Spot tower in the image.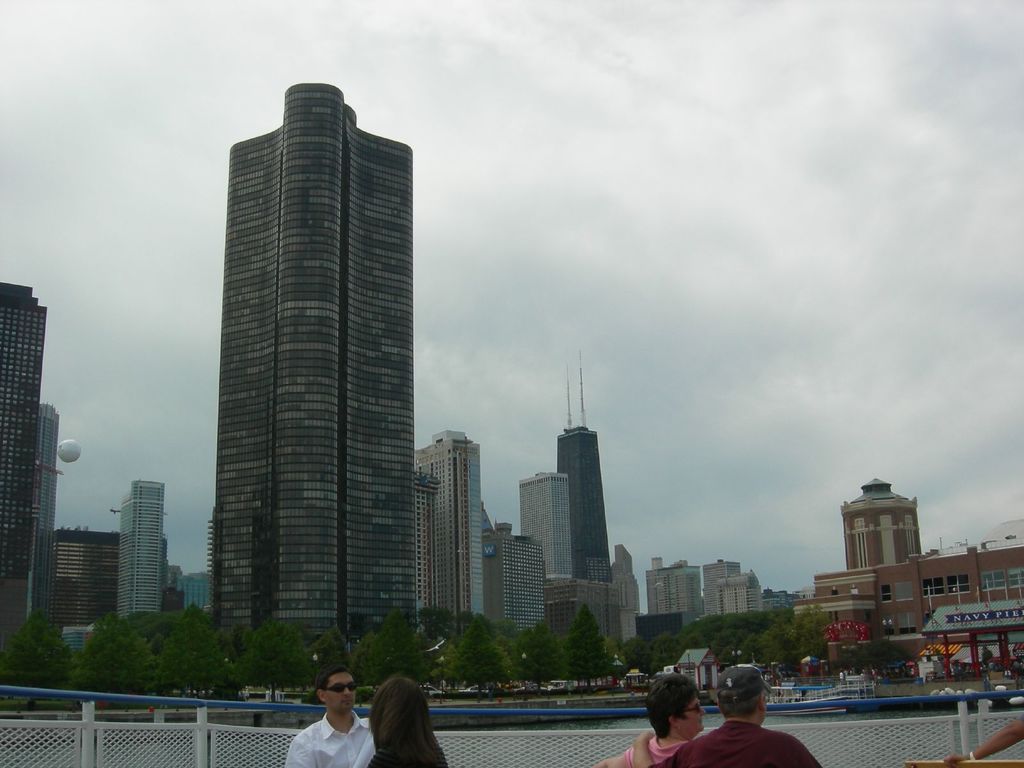
tower found at 846 474 928 569.
